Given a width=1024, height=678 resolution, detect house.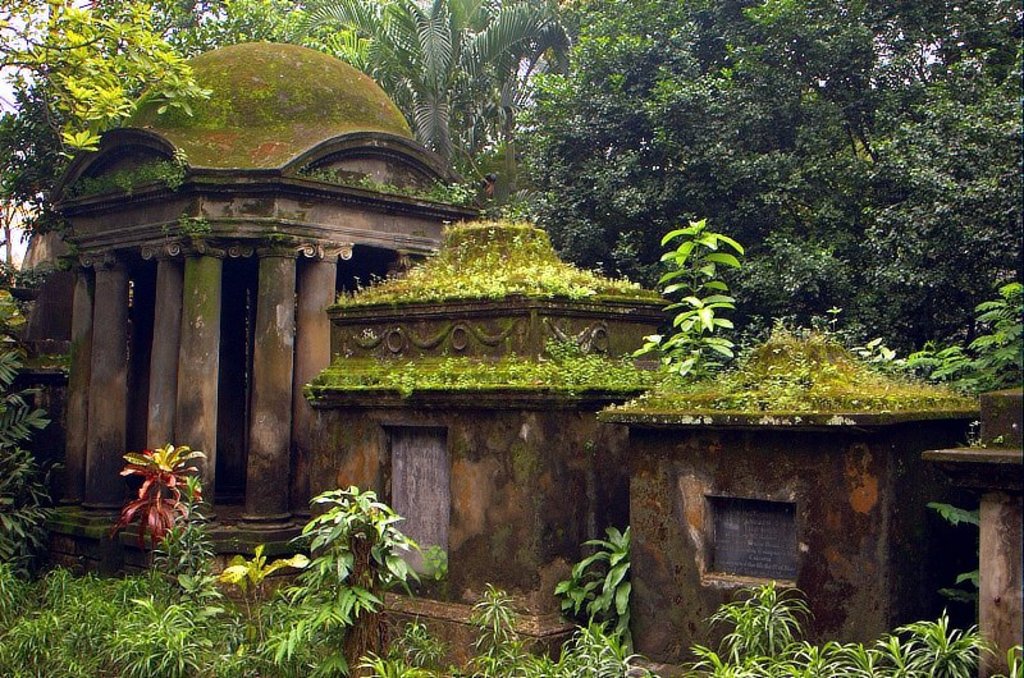
306 212 692 677.
